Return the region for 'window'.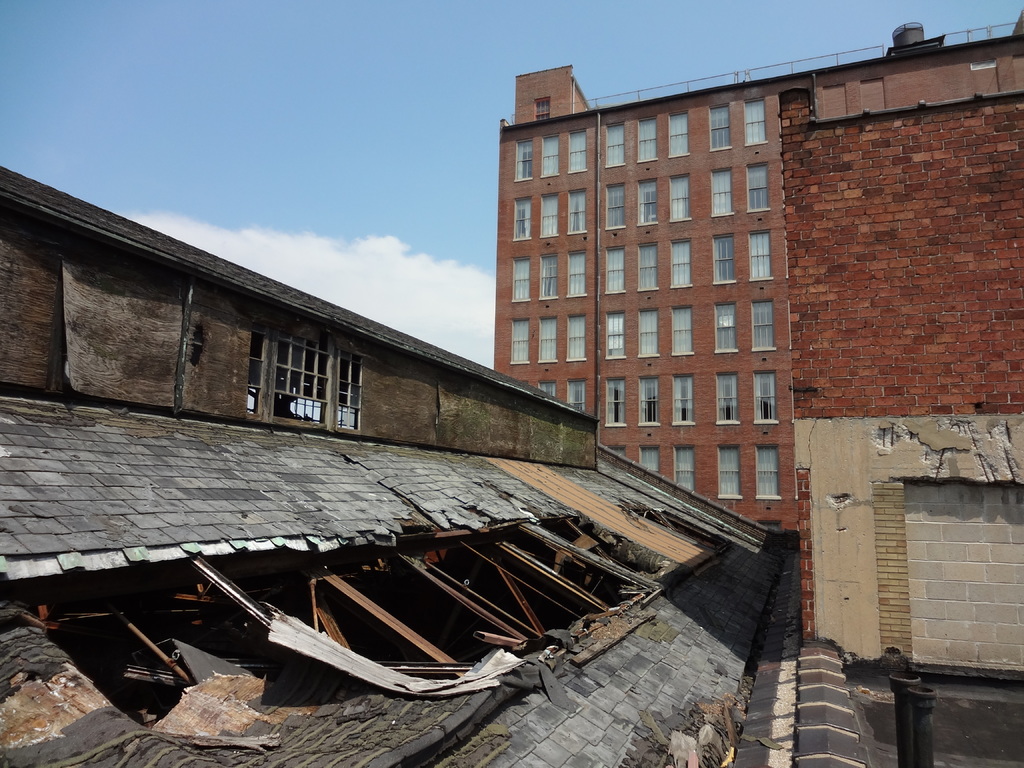
rect(515, 138, 533, 184).
